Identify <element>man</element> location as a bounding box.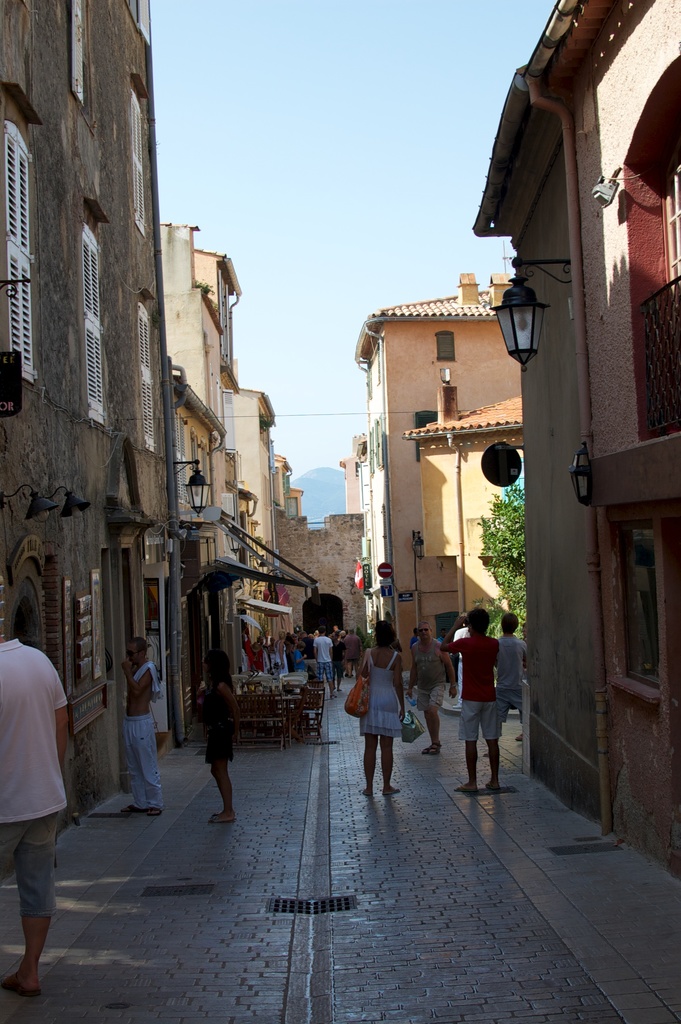
locate(406, 620, 459, 755).
